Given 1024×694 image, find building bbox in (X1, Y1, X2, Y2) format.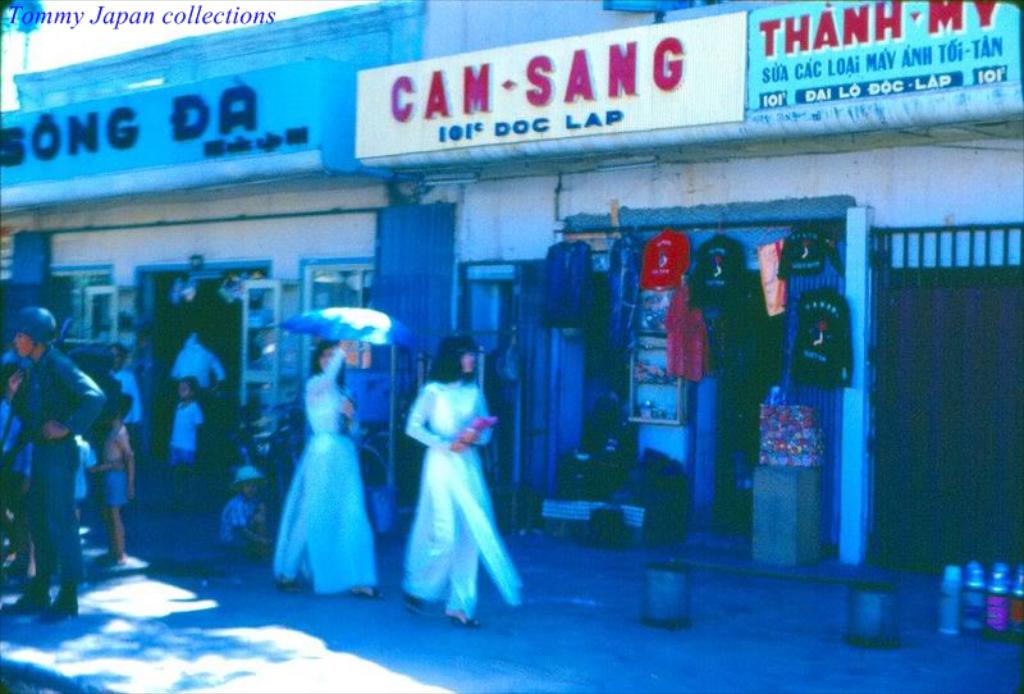
(0, 0, 1023, 586).
